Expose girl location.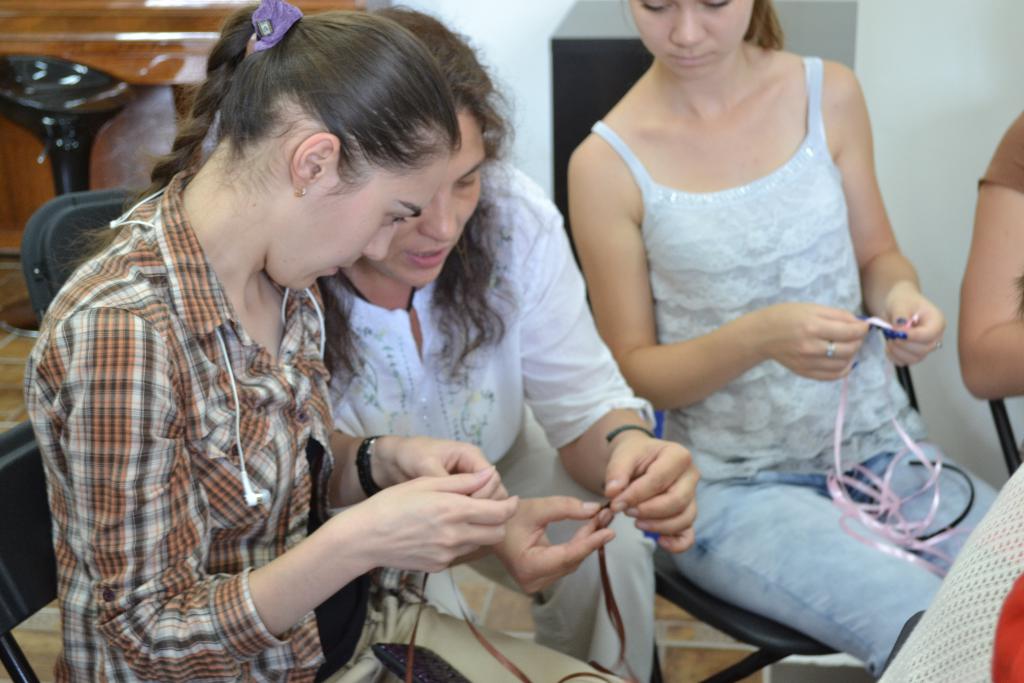
Exposed at <bbox>22, 0, 515, 682</bbox>.
